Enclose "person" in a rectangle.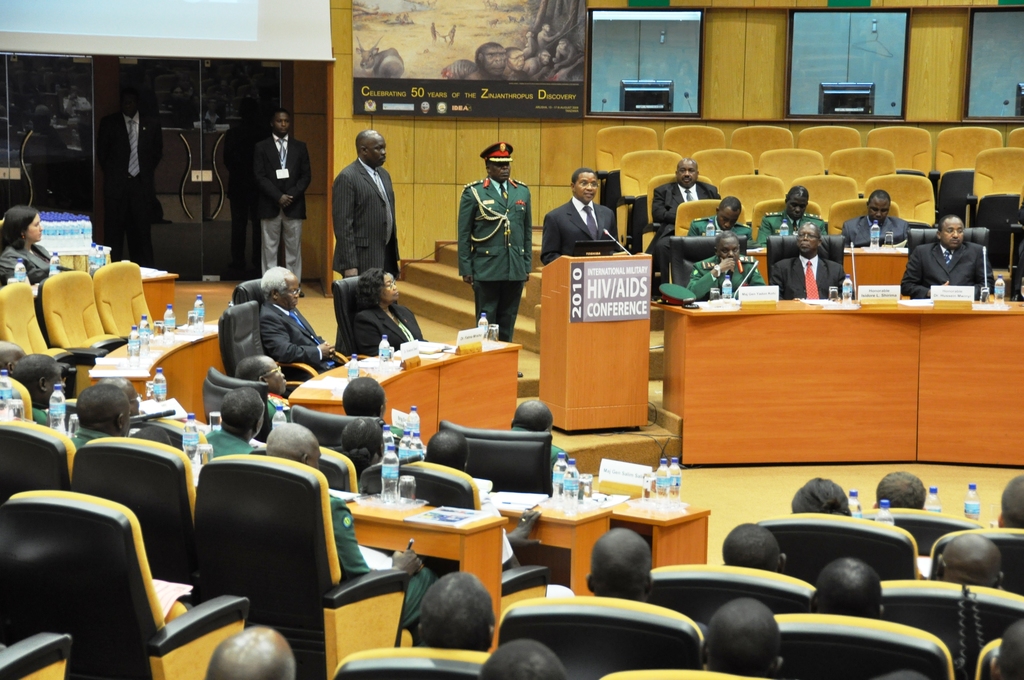
[left=351, top=264, right=426, bottom=355].
